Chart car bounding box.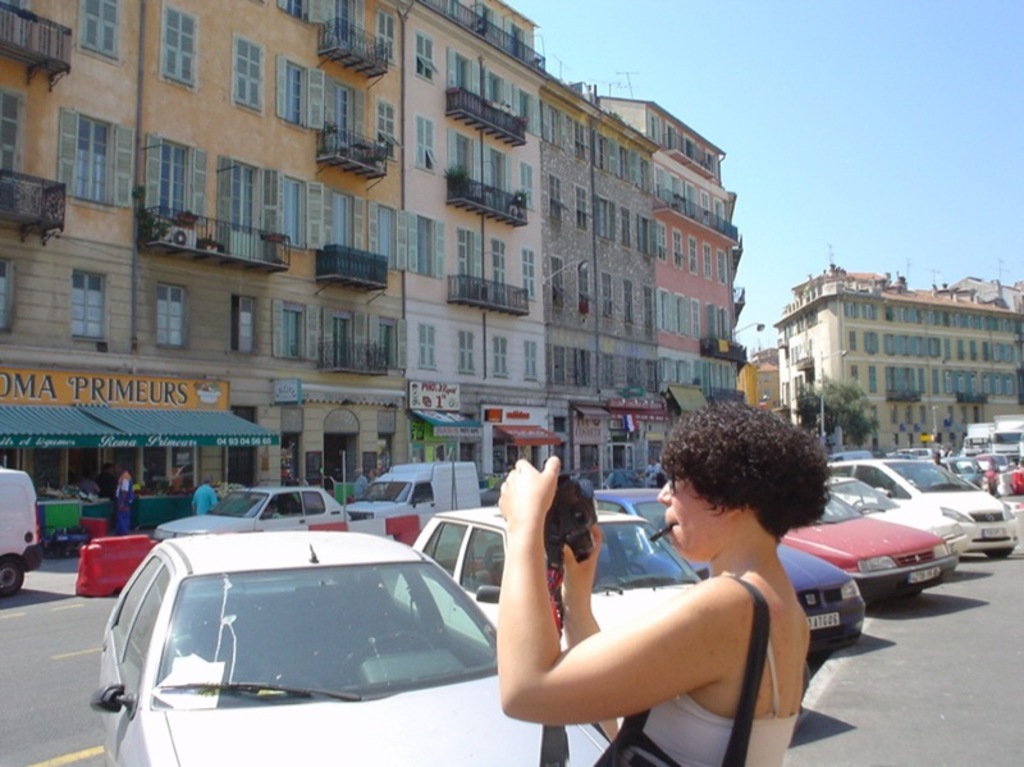
Charted: 570:467:639:492.
